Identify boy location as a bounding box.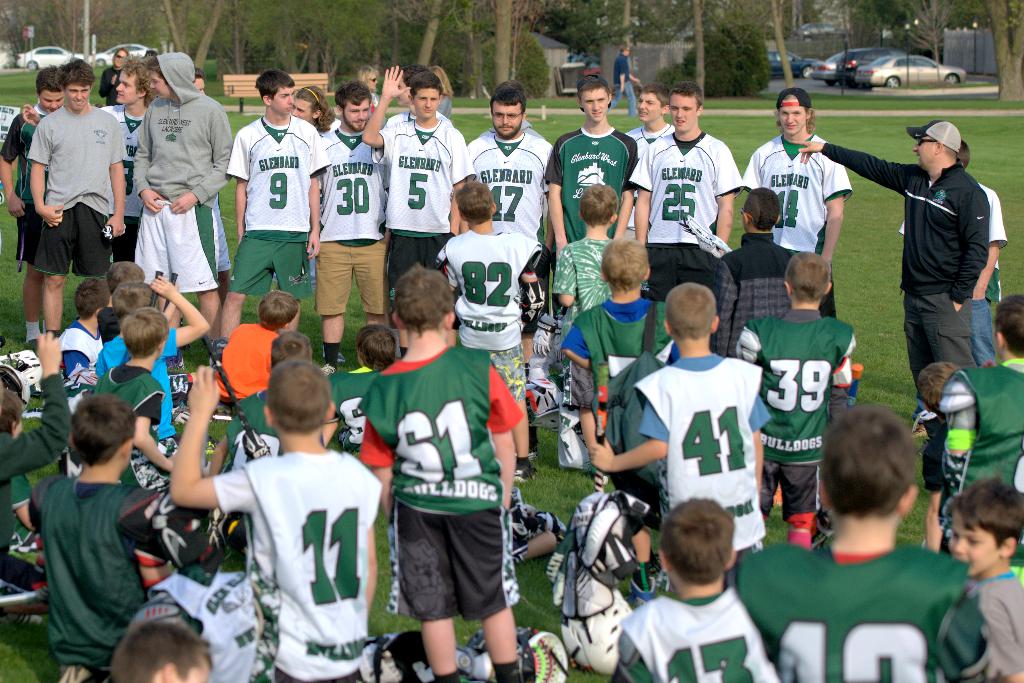
box=[42, 397, 173, 682].
